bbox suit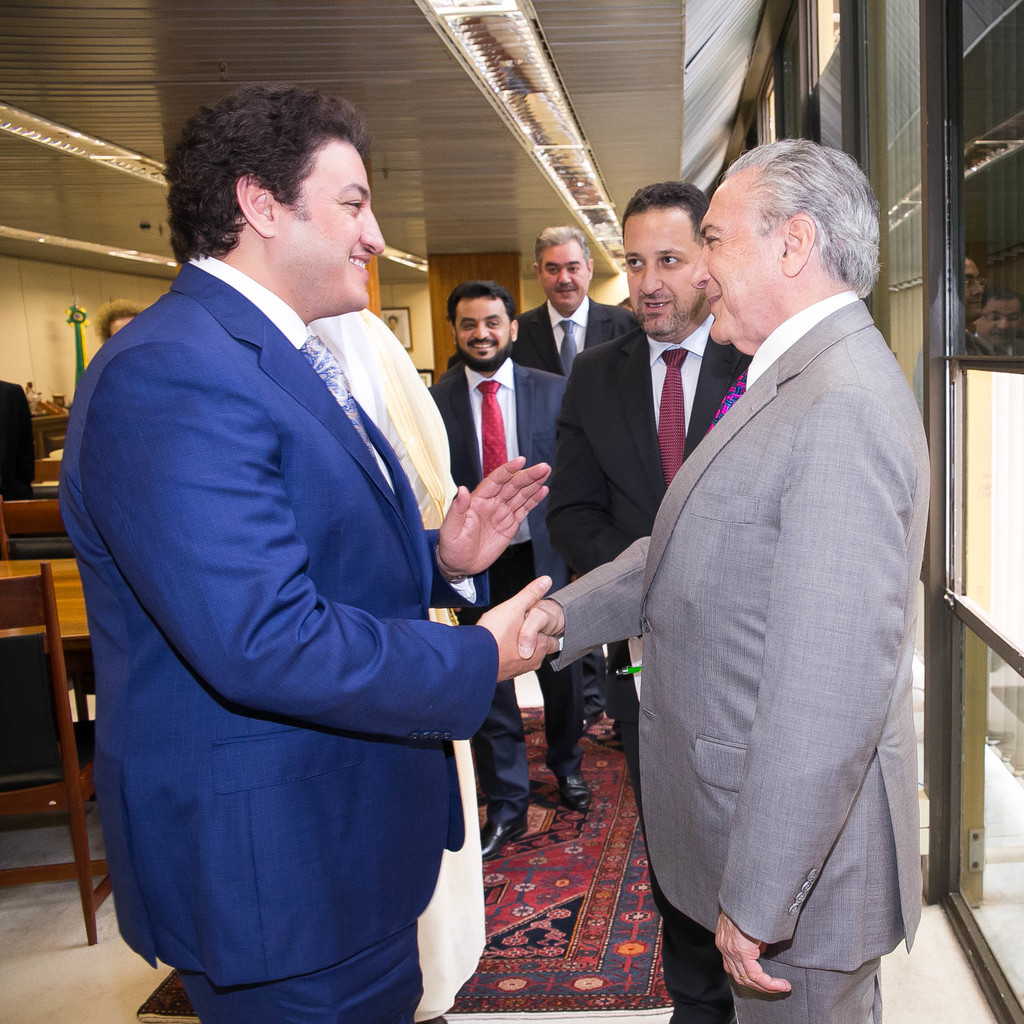
433,358,577,823
